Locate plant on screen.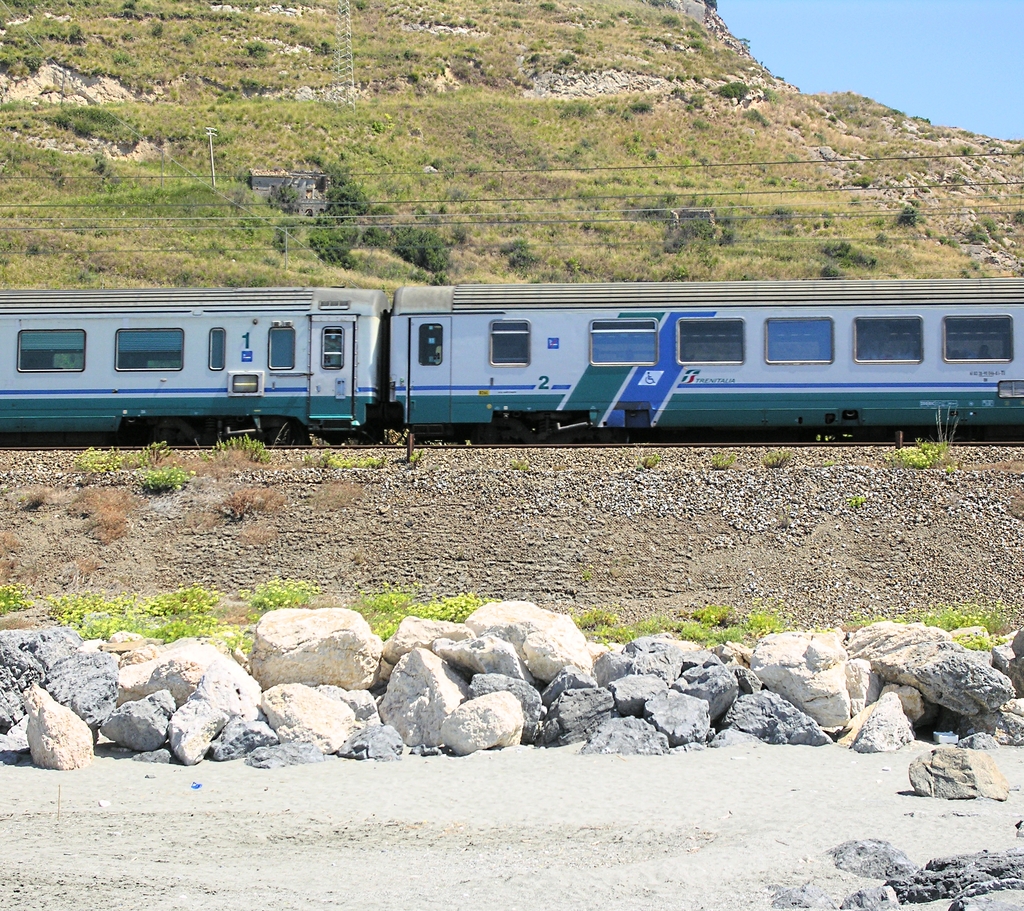
On screen at detection(312, 475, 365, 504).
